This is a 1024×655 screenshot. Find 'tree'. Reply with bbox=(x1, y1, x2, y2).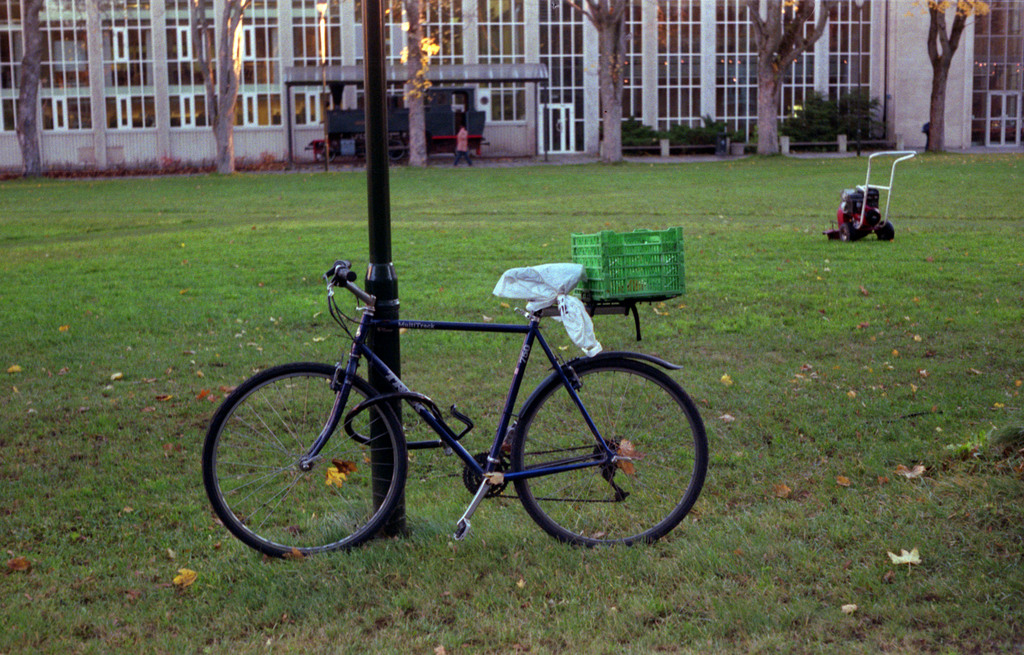
bbox=(15, 0, 52, 179).
